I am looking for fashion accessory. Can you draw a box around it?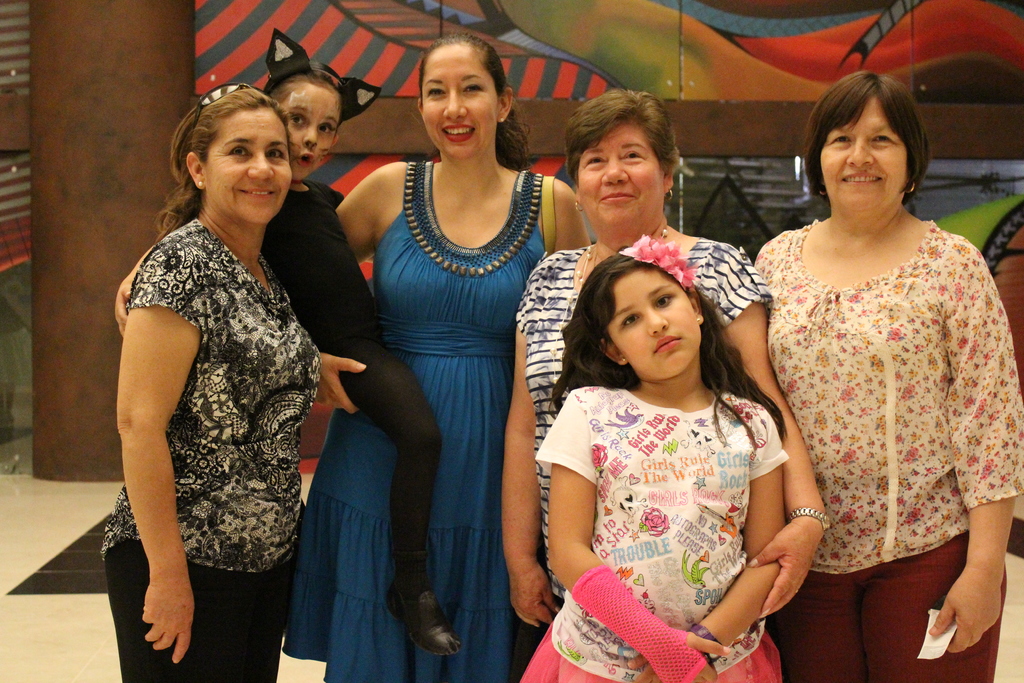
Sure, the bounding box is 573/197/585/213.
